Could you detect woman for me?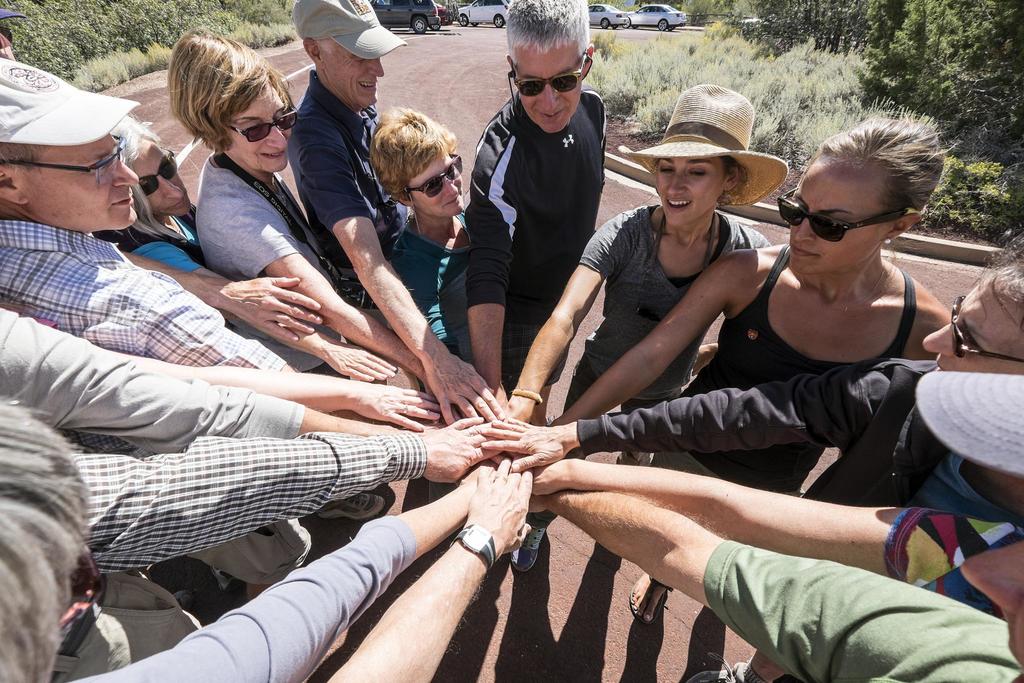
Detection result: [left=84, top=122, right=400, bottom=389].
